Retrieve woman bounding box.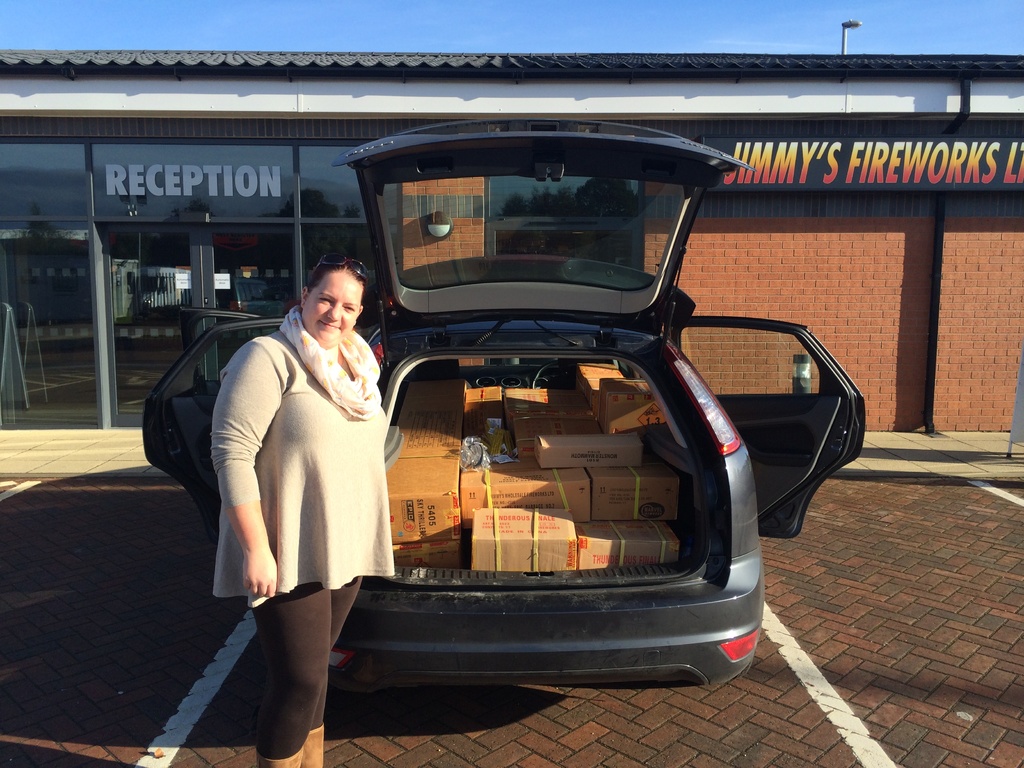
Bounding box: BBox(189, 227, 411, 735).
